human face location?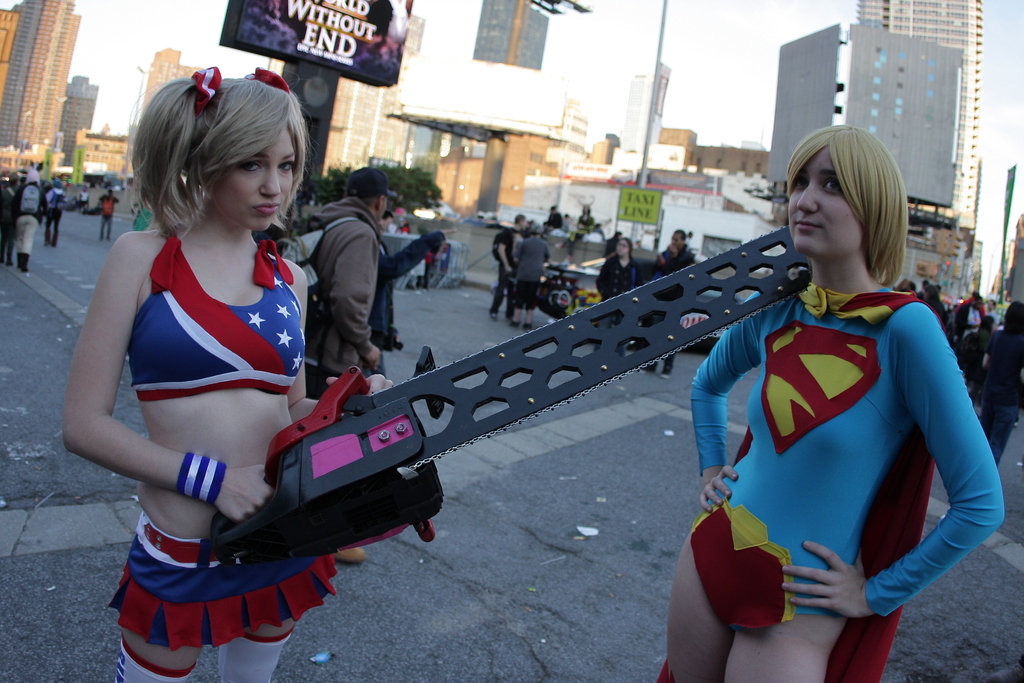
bbox=[524, 220, 532, 229]
